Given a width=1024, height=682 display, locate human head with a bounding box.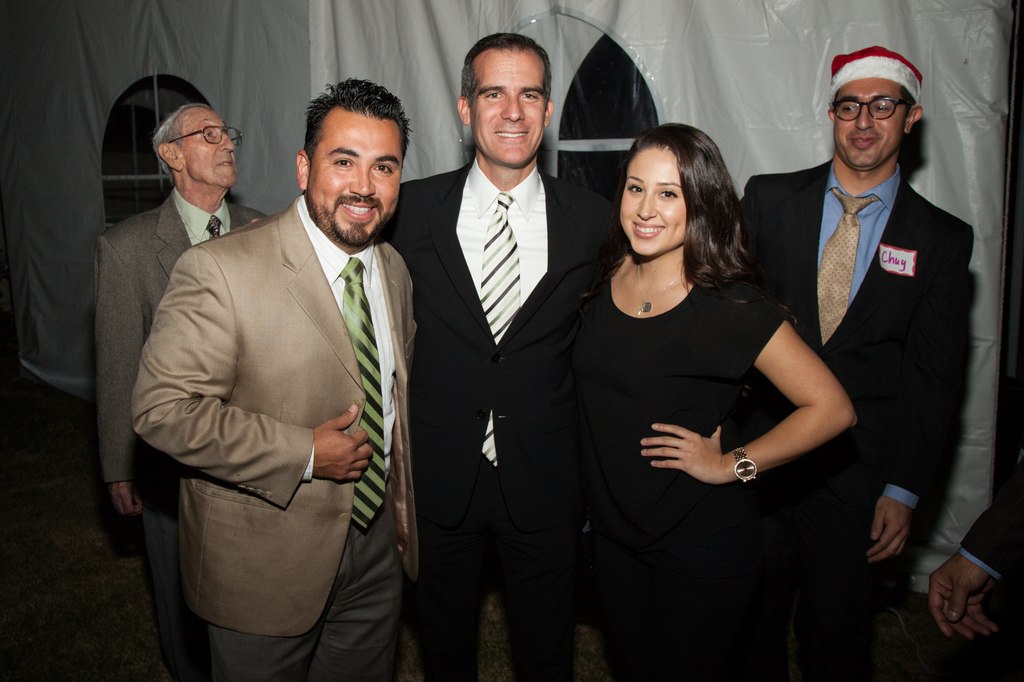
Located: bbox=(617, 122, 730, 257).
